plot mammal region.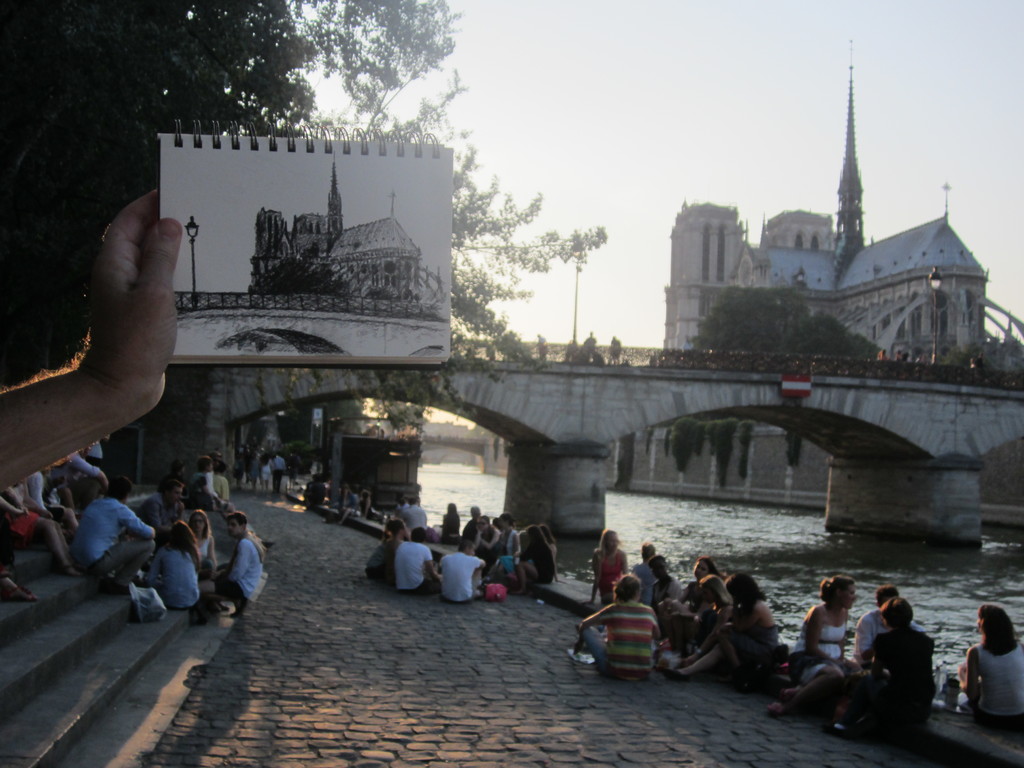
Plotted at 49 444 104 532.
